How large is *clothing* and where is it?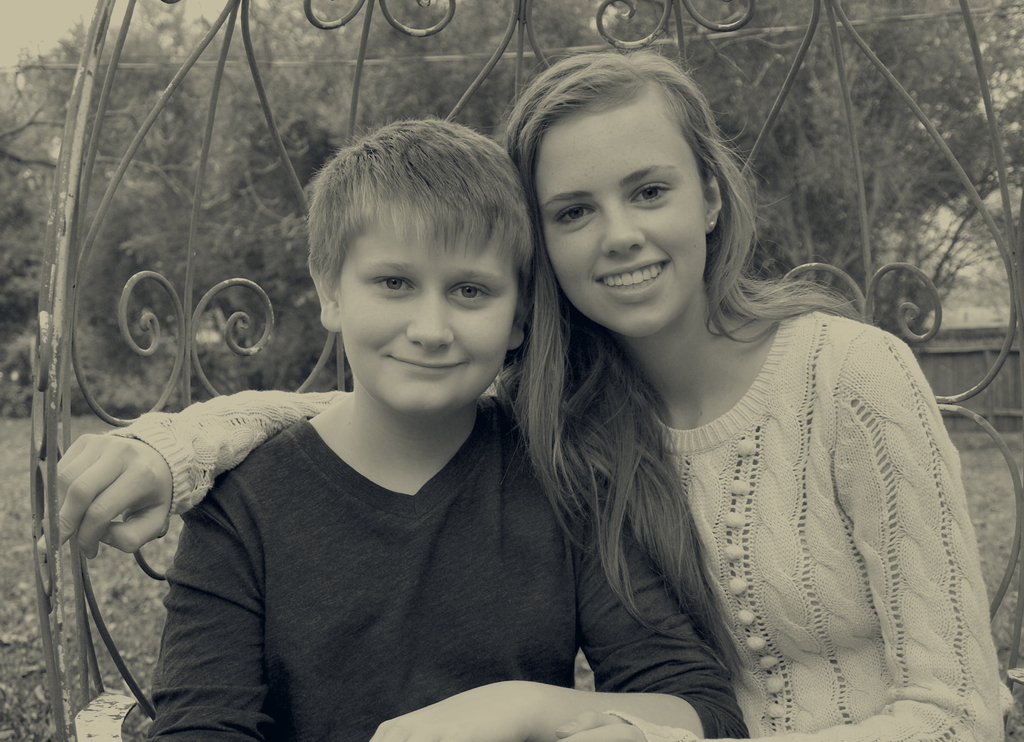
Bounding box: [104,311,1004,741].
